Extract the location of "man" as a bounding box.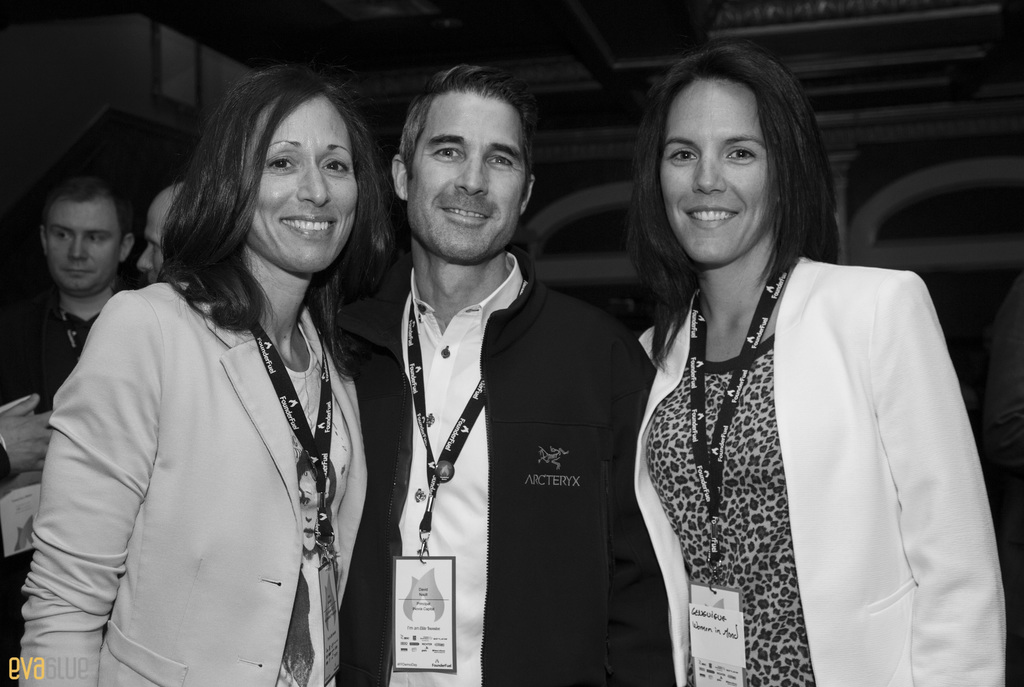
348/70/652/670.
